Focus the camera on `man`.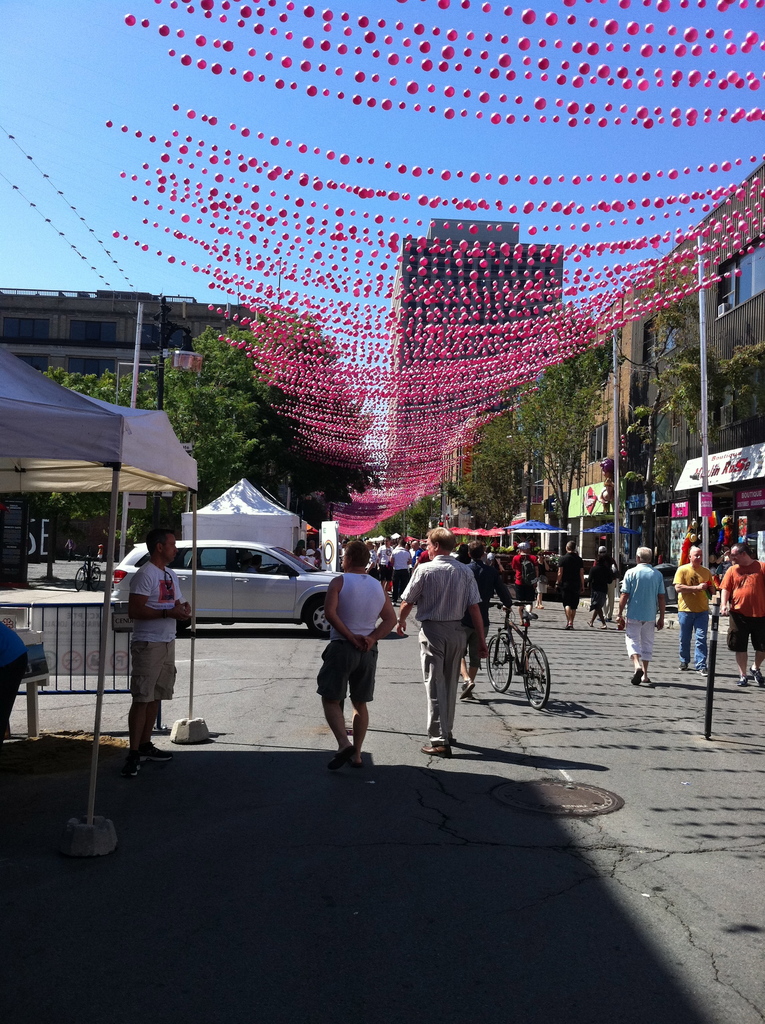
Focus region: <region>392, 536, 410, 603</region>.
